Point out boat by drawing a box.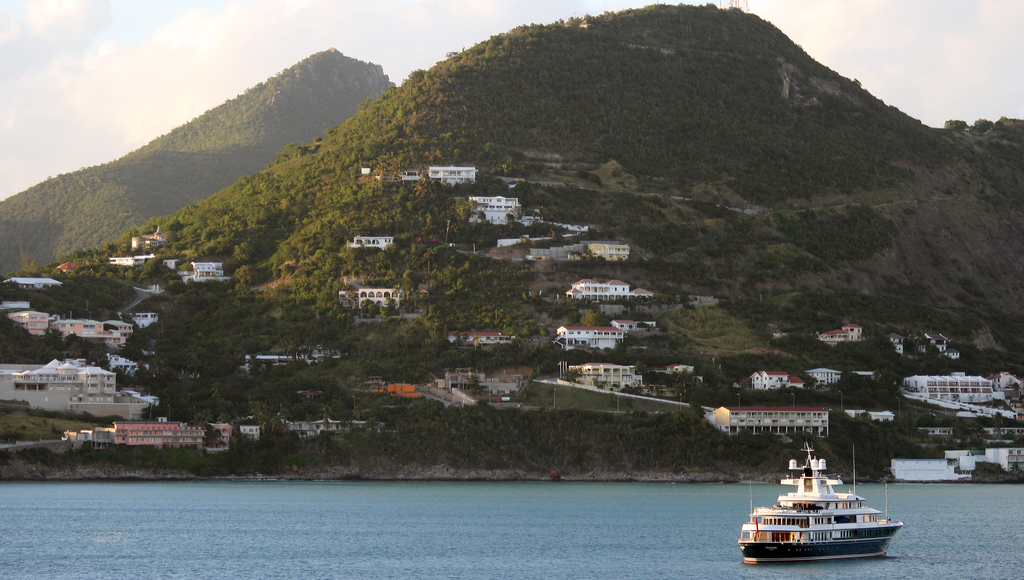
(746, 447, 918, 567).
